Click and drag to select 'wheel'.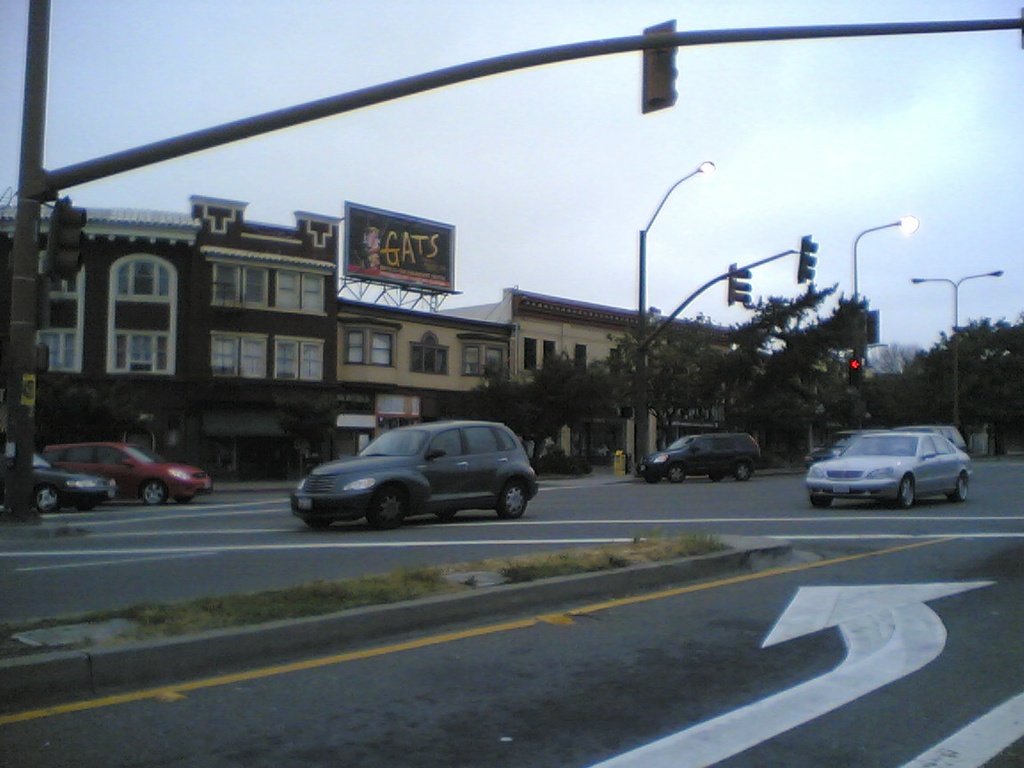
Selection: [x1=36, y1=483, x2=62, y2=513].
